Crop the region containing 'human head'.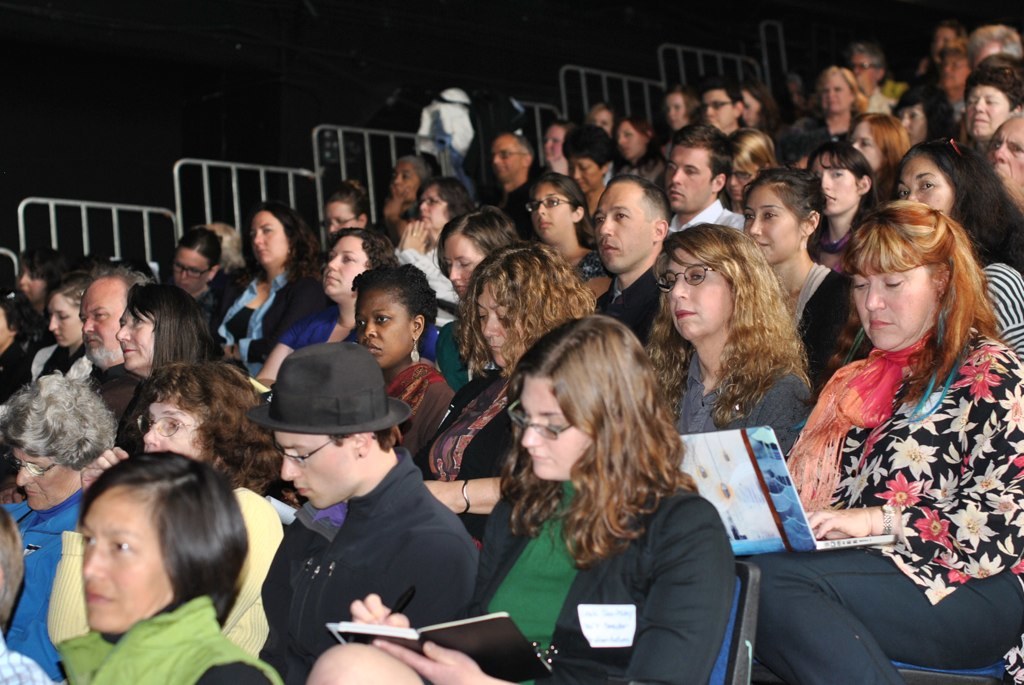
Crop region: crop(502, 321, 663, 519).
